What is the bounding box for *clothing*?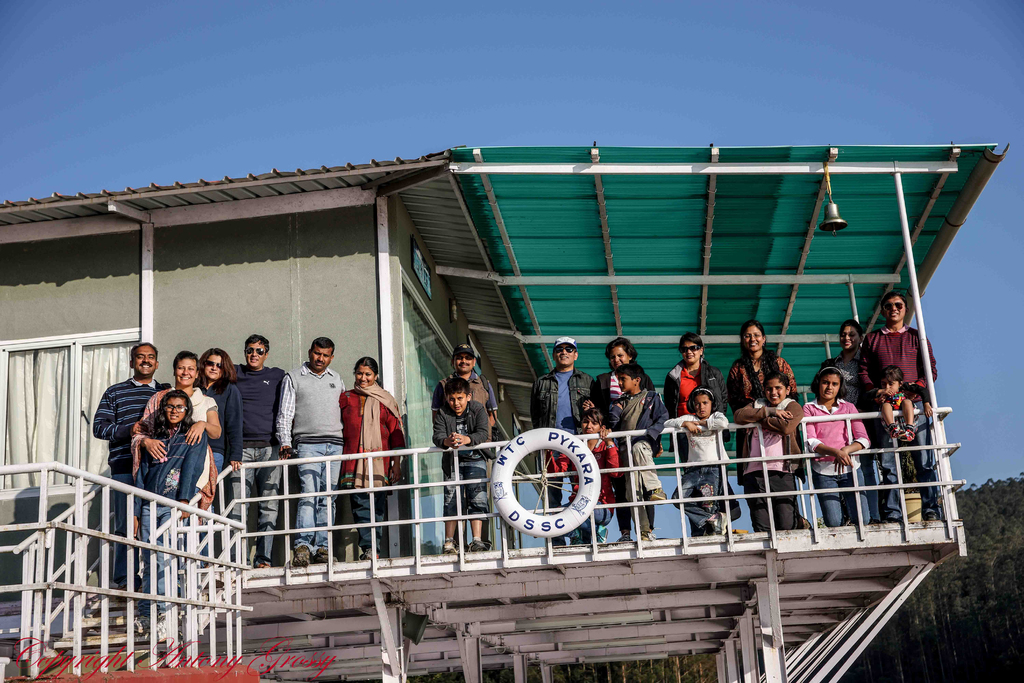
crop(337, 381, 405, 549).
